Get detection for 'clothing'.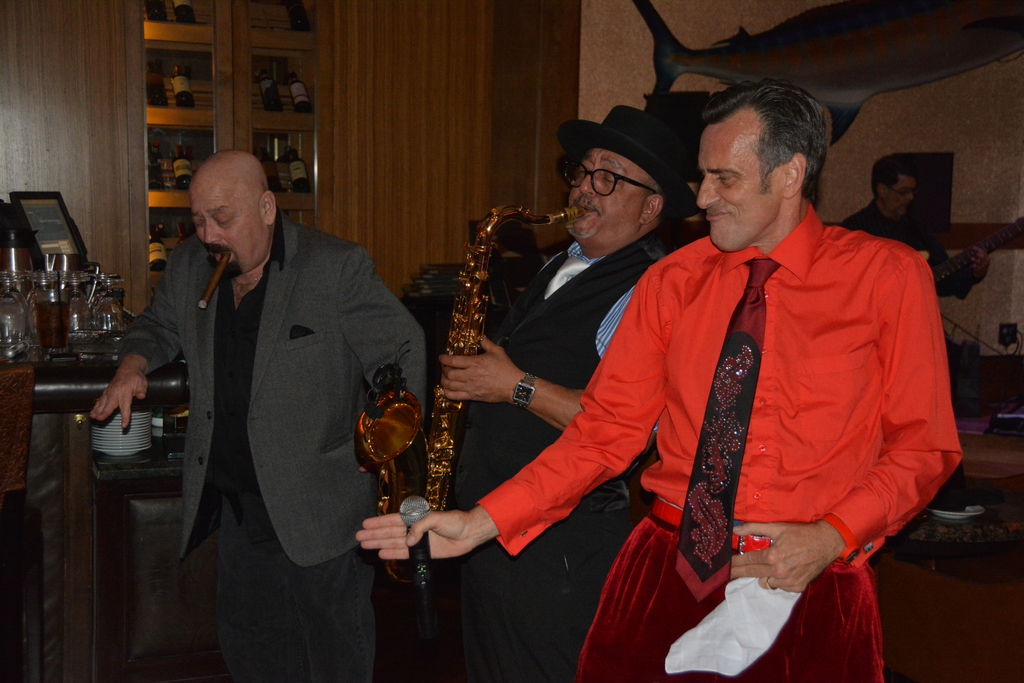
Detection: left=477, top=192, right=967, bottom=682.
